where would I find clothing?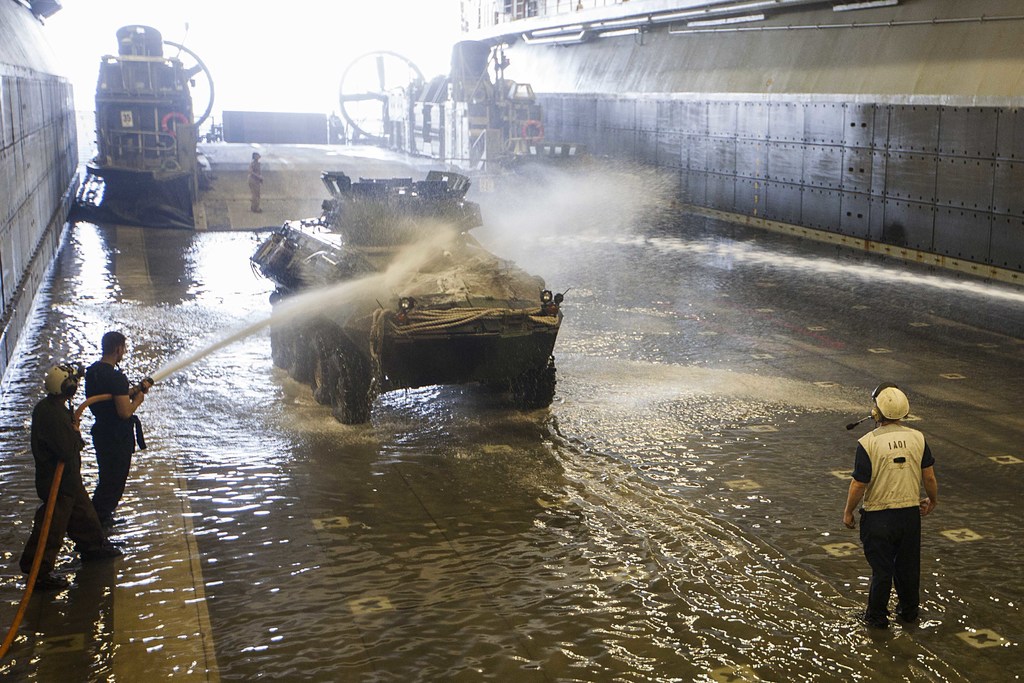
At {"left": 858, "top": 398, "right": 943, "bottom": 605}.
